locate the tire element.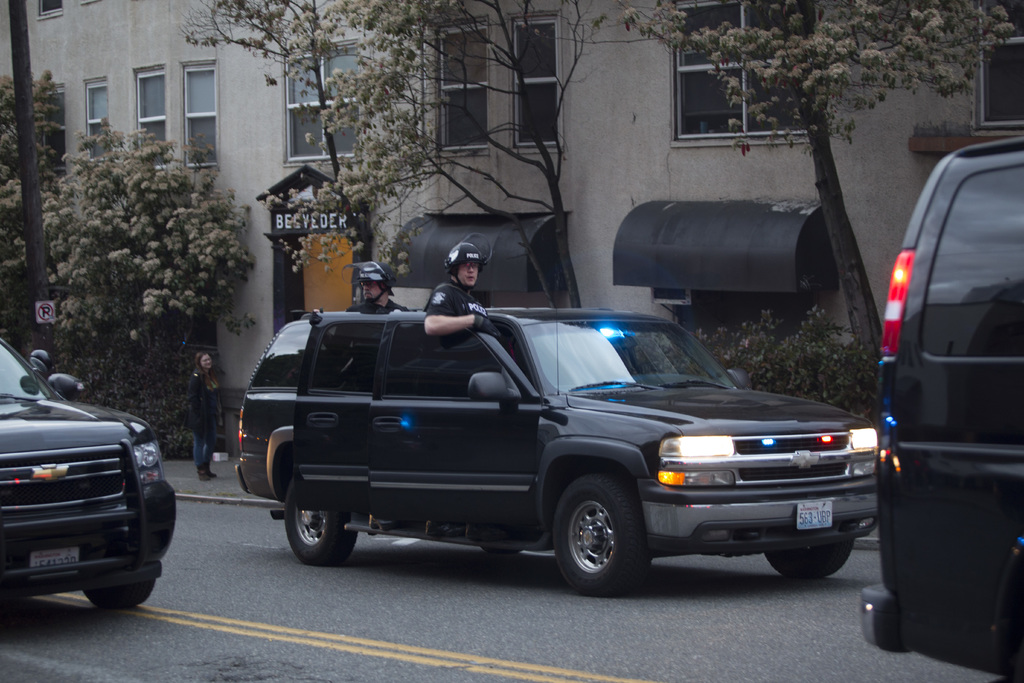
Element bbox: bbox=[552, 473, 657, 598].
